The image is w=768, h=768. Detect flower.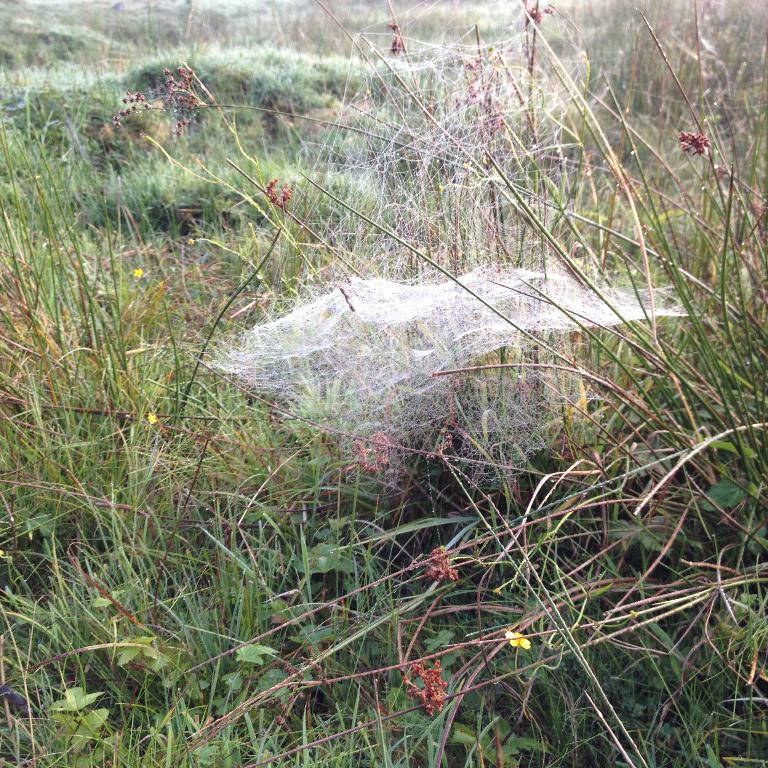
Detection: <region>504, 628, 528, 652</region>.
